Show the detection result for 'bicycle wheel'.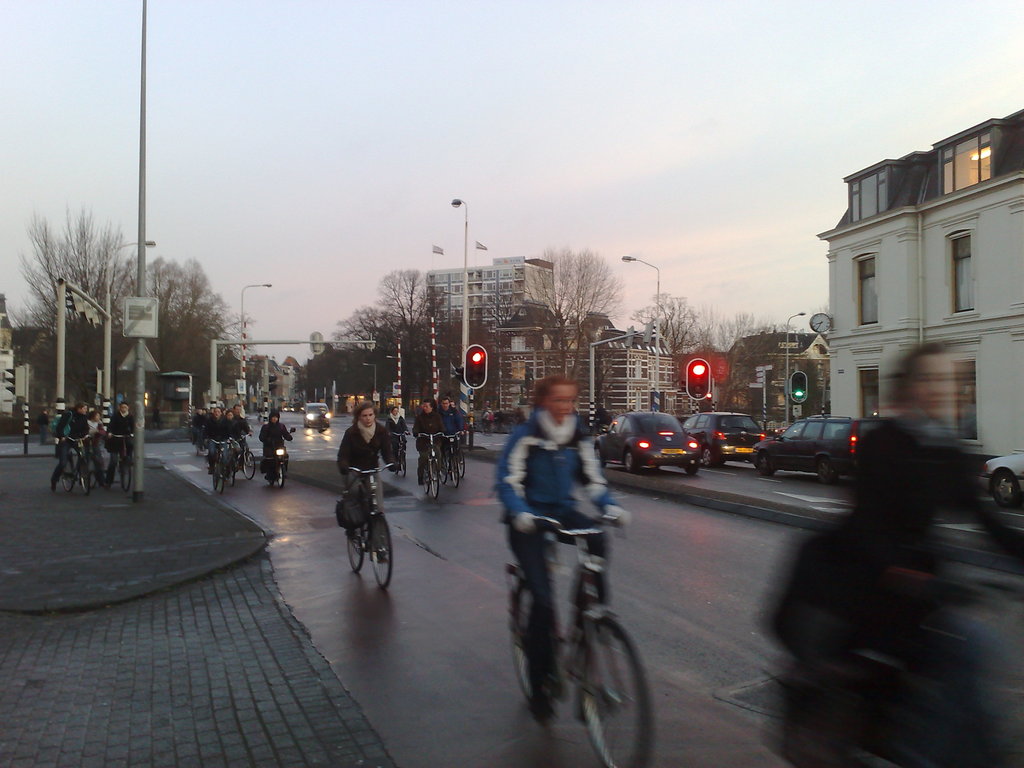
l=421, t=468, r=432, b=497.
